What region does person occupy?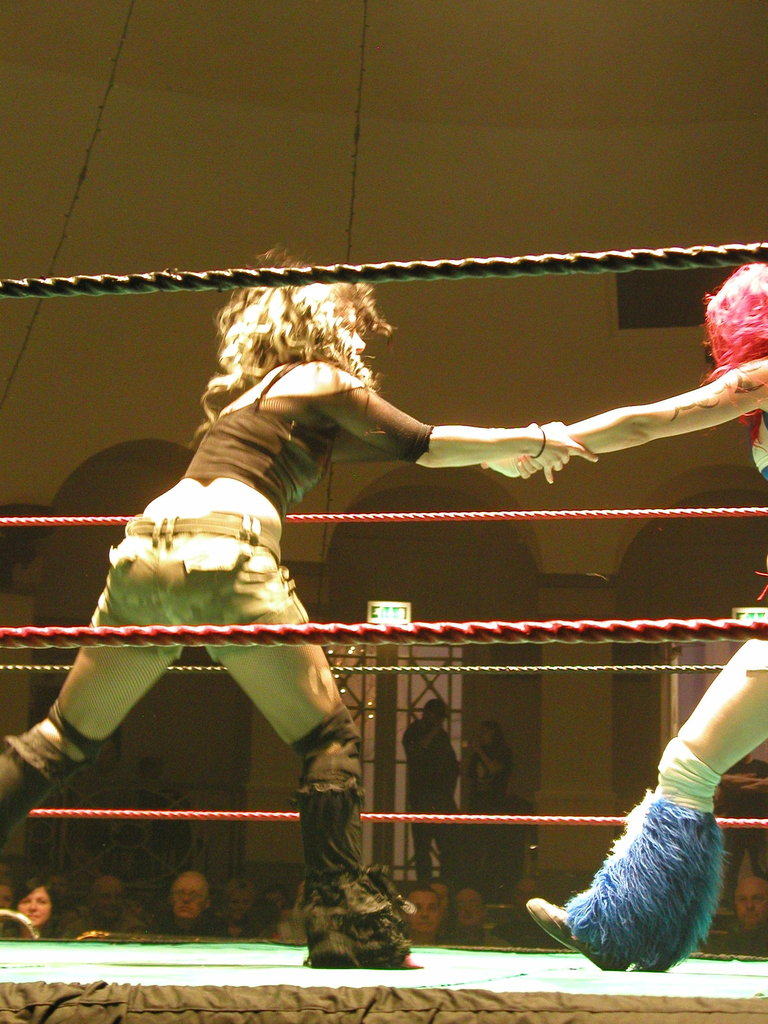
select_region(170, 872, 213, 927).
